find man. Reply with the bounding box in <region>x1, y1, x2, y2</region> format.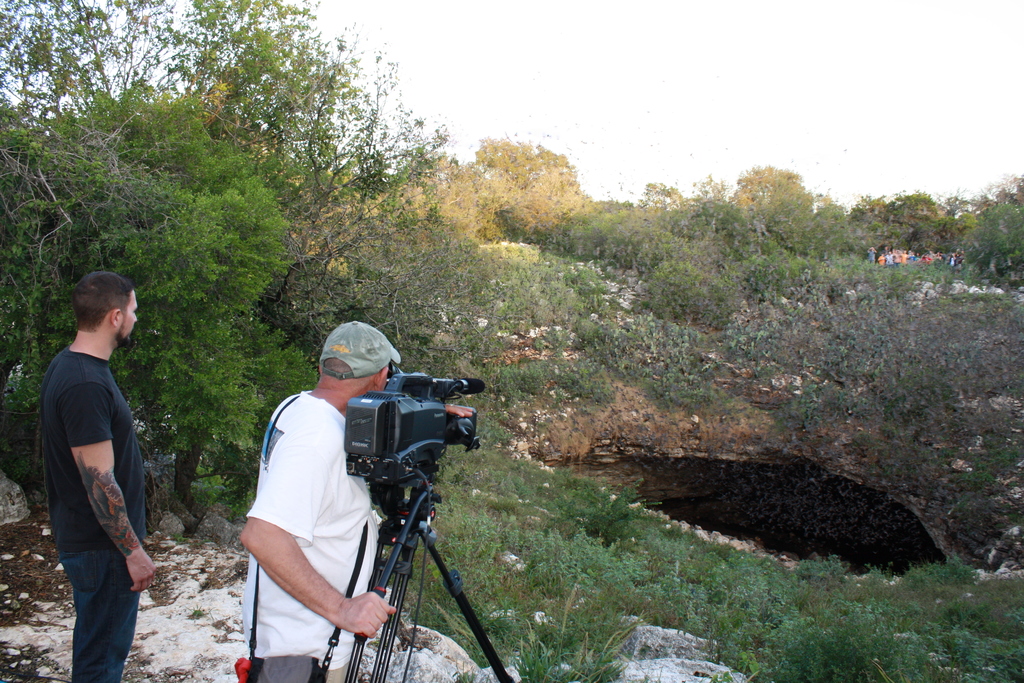
<region>31, 258, 165, 673</region>.
